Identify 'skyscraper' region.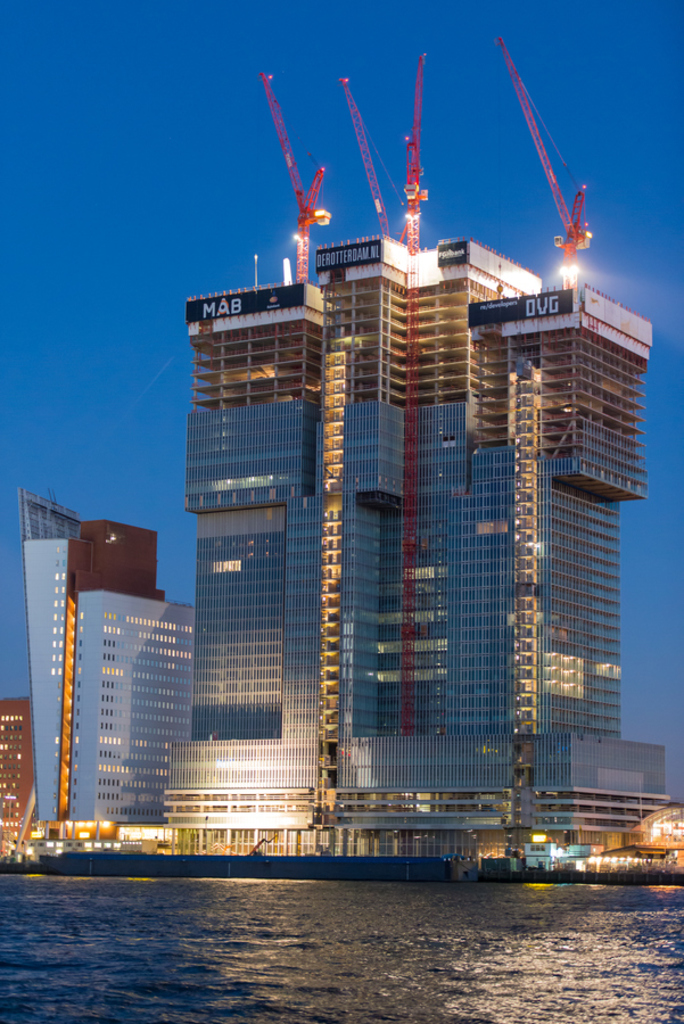
Region: 173/254/683/867.
